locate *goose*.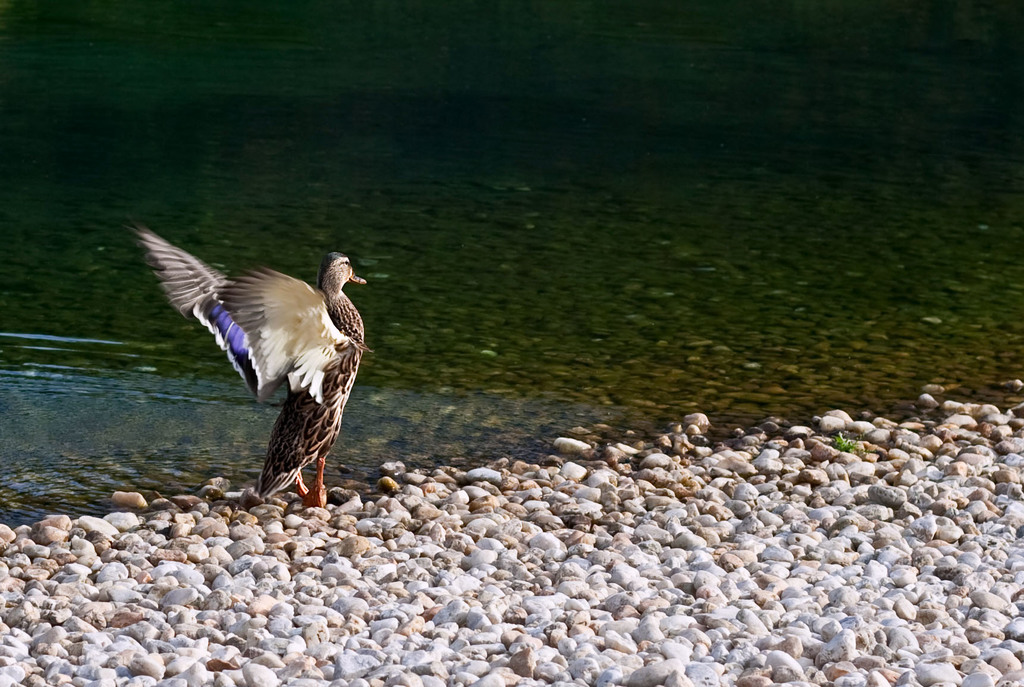
Bounding box: [left=138, top=226, right=365, bottom=503].
